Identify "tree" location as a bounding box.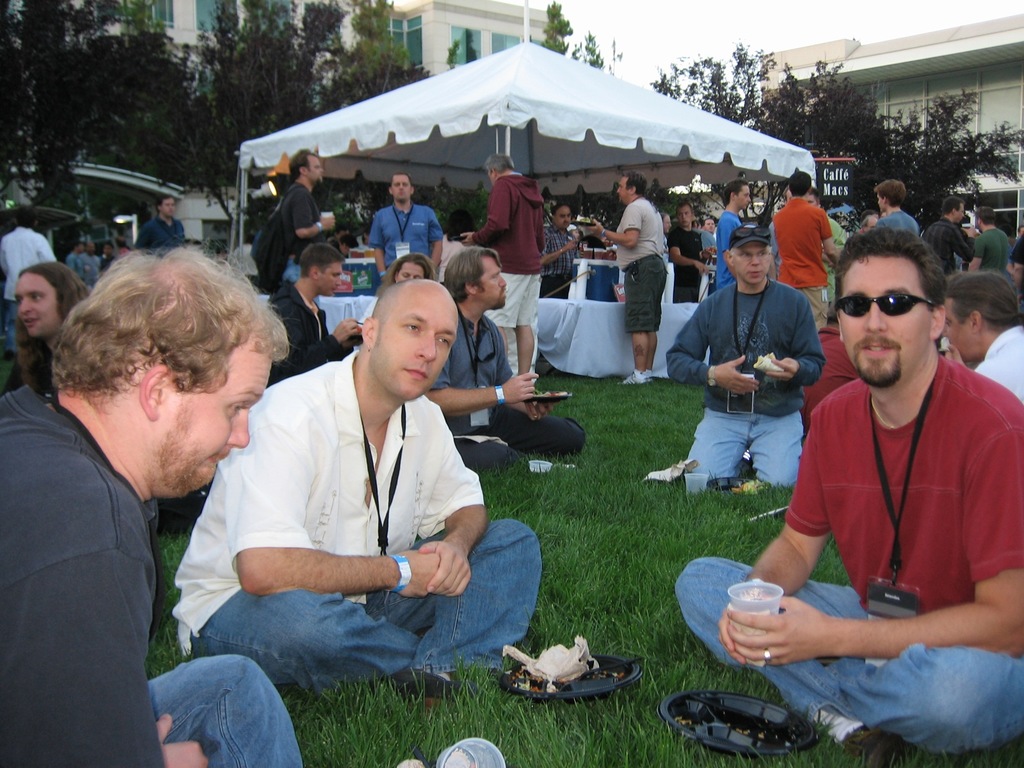
<region>822, 56, 1023, 212</region>.
